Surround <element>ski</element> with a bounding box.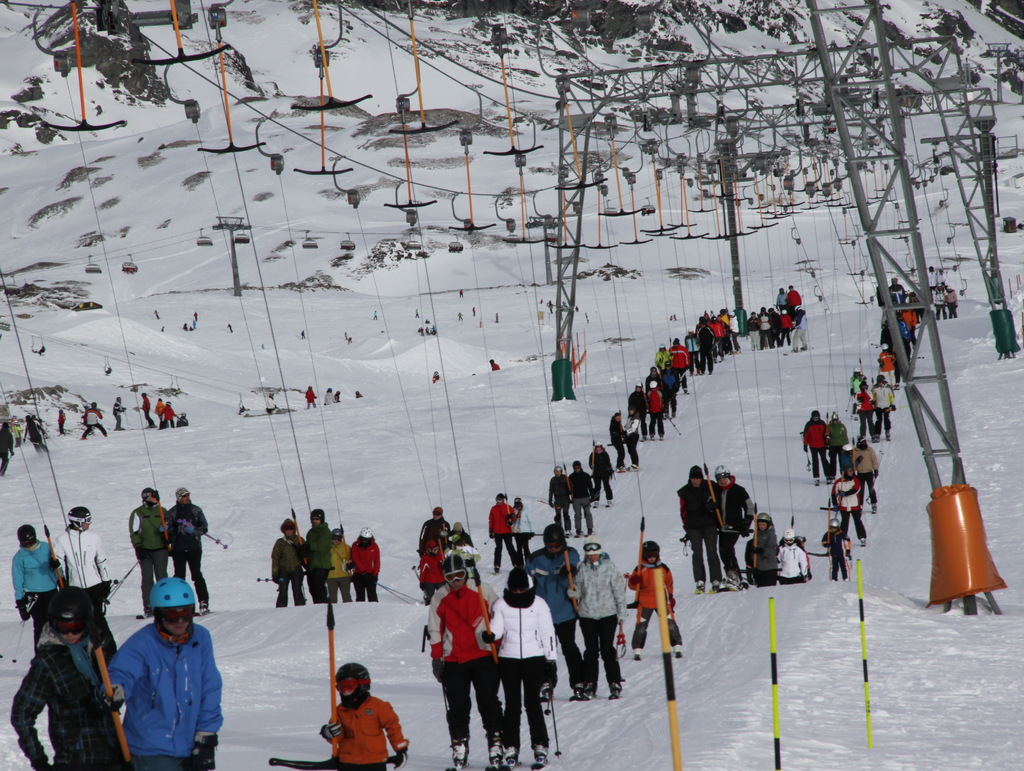
(602,498,620,511).
